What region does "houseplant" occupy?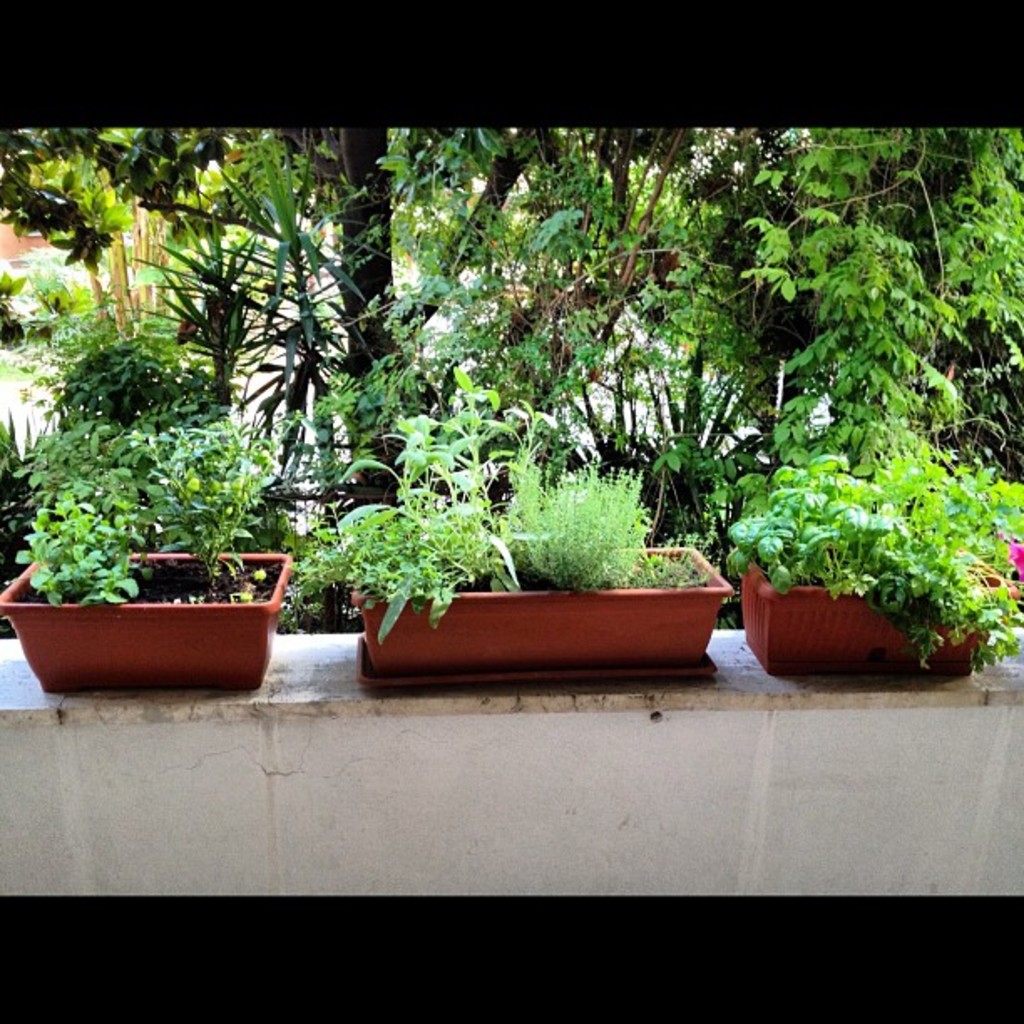
bbox(0, 403, 296, 701).
